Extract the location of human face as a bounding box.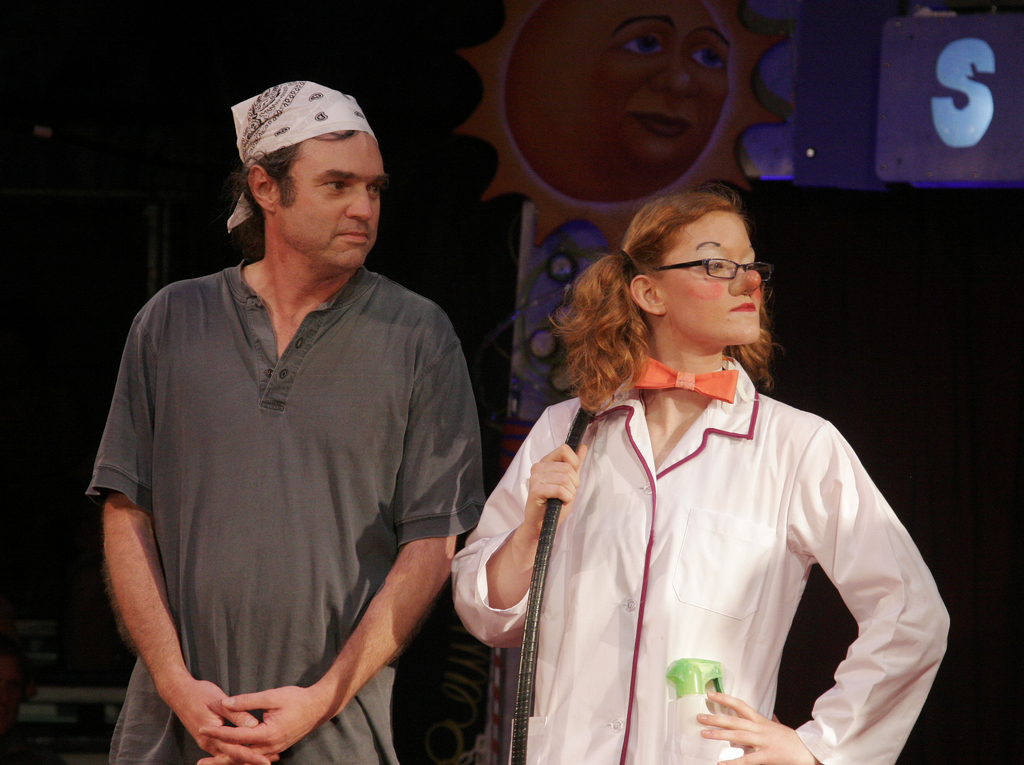
605,0,732,160.
